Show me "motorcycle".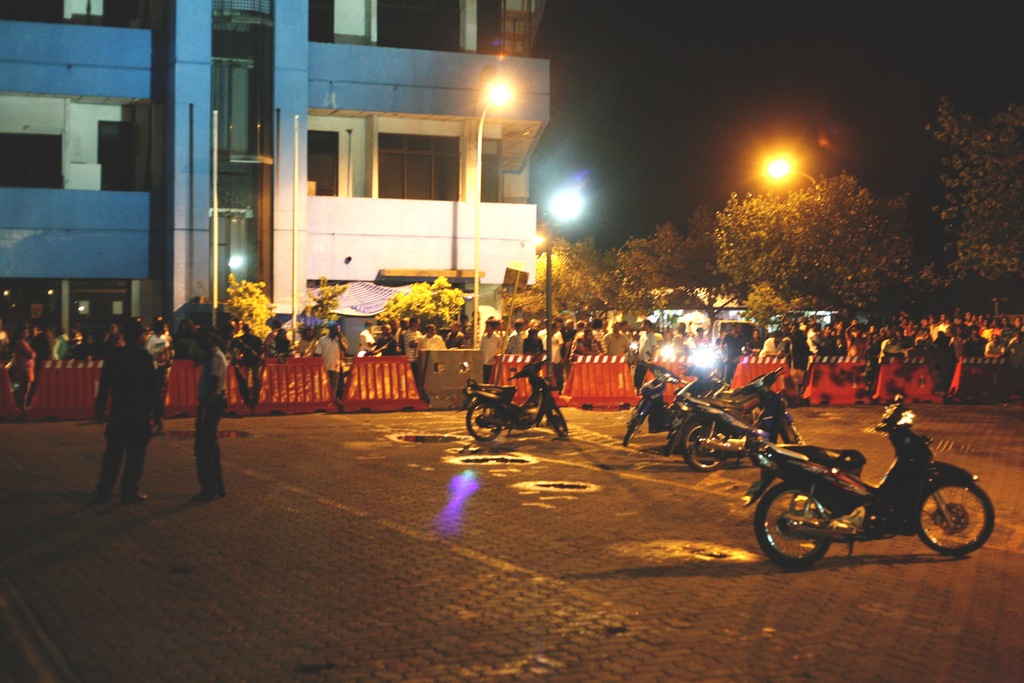
"motorcycle" is here: 749/409/992/572.
